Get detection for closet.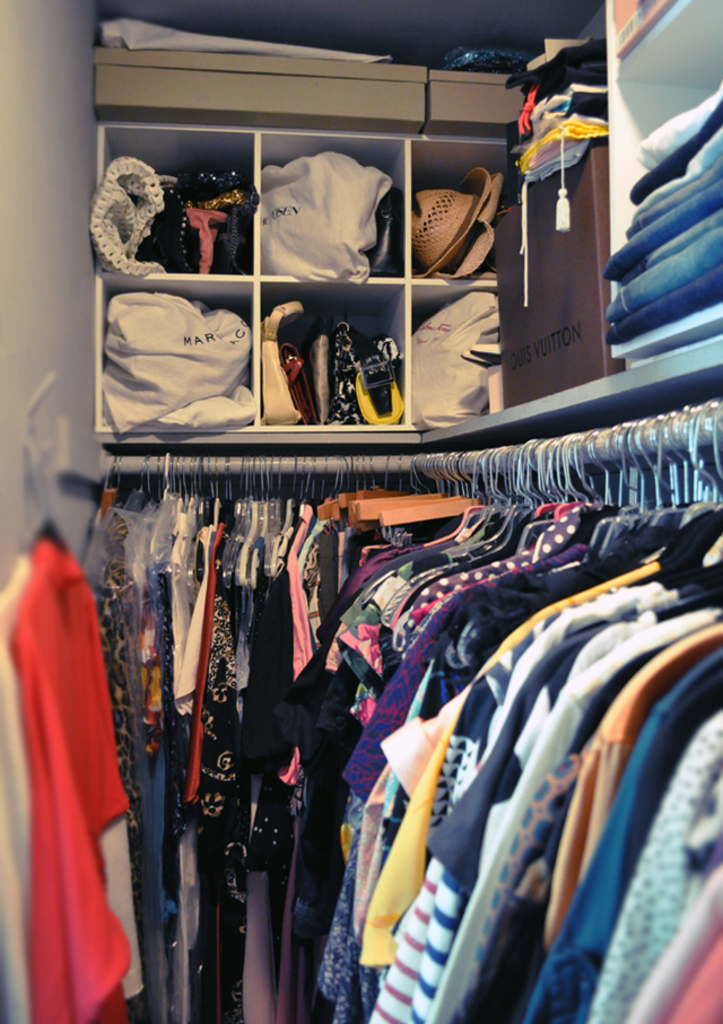
Detection: 0, 0, 722, 1023.
